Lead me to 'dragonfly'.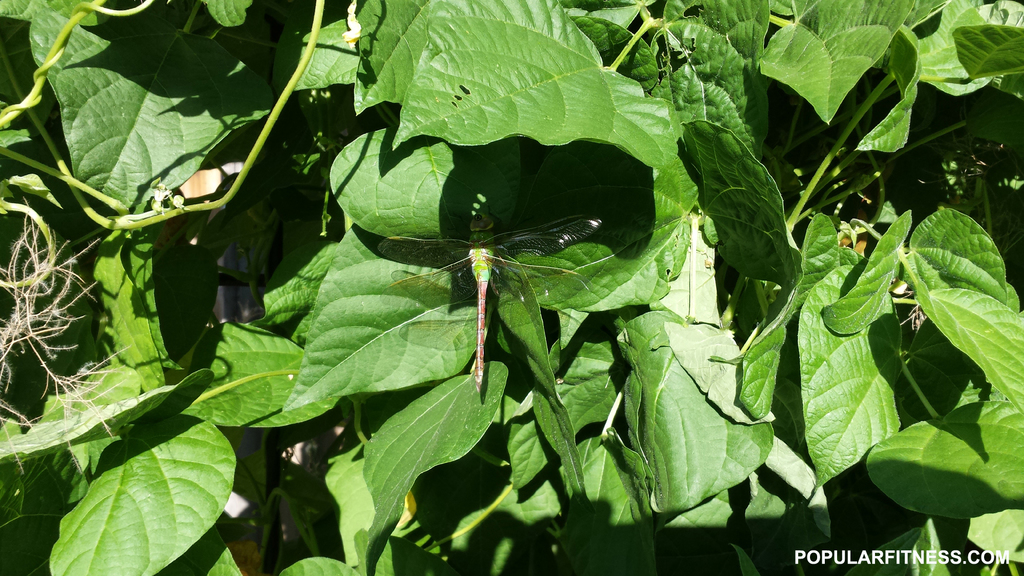
Lead to Rect(380, 214, 601, 395).
